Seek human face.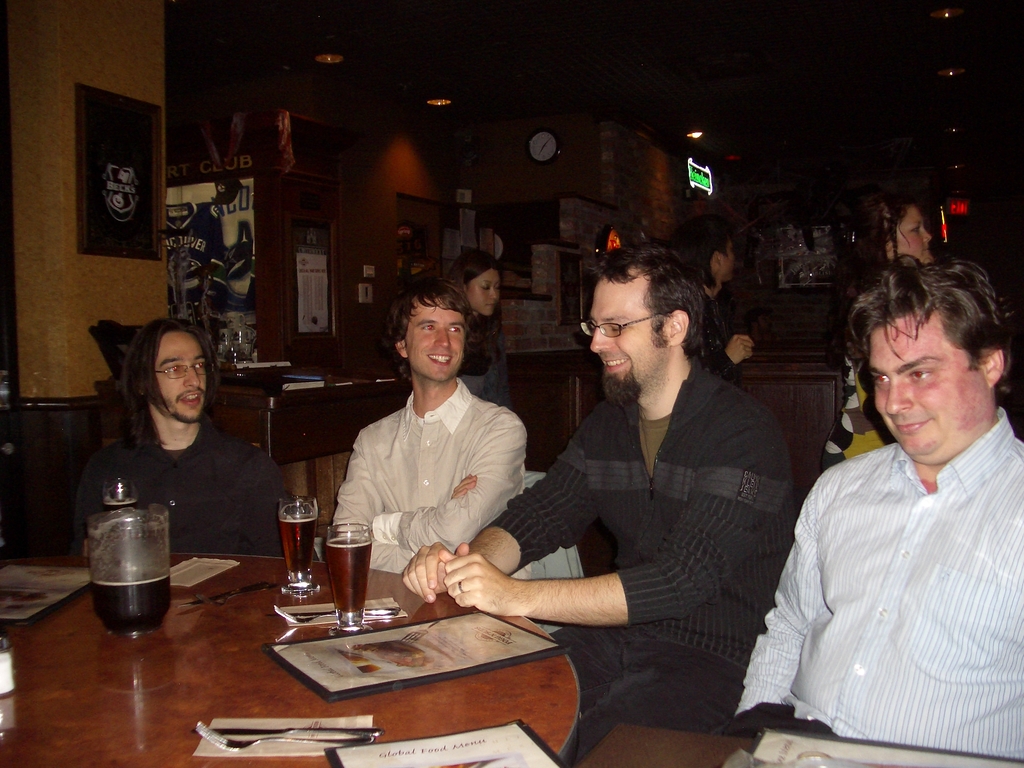
bbox=(870, 308, 992, 461).
